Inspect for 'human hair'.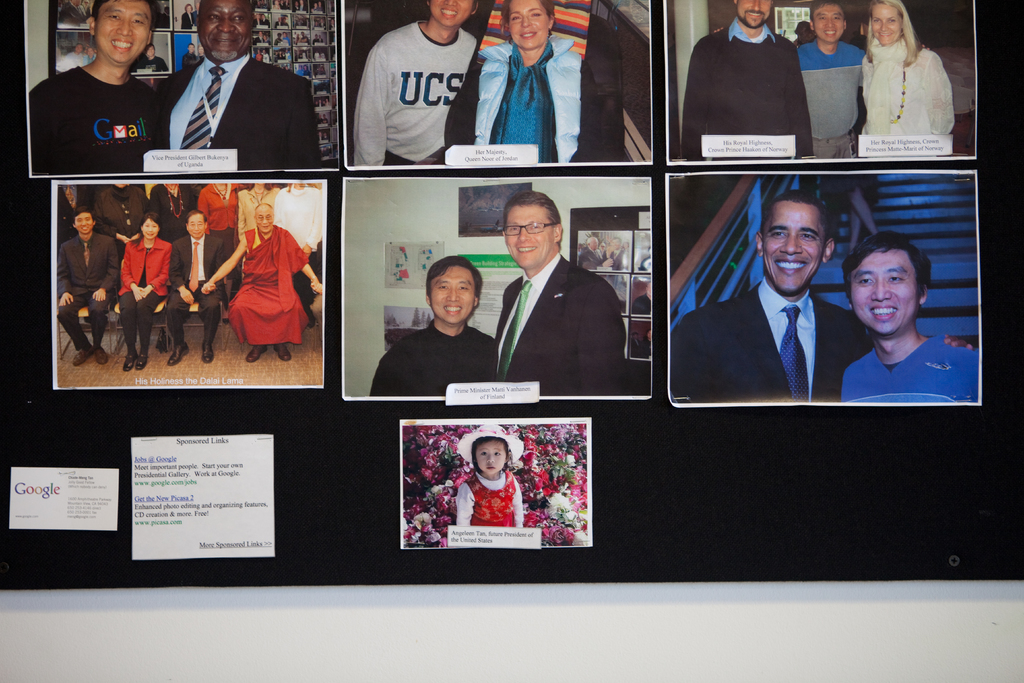
Inspection: (left=867, top=0, right=925, bottom=69).
